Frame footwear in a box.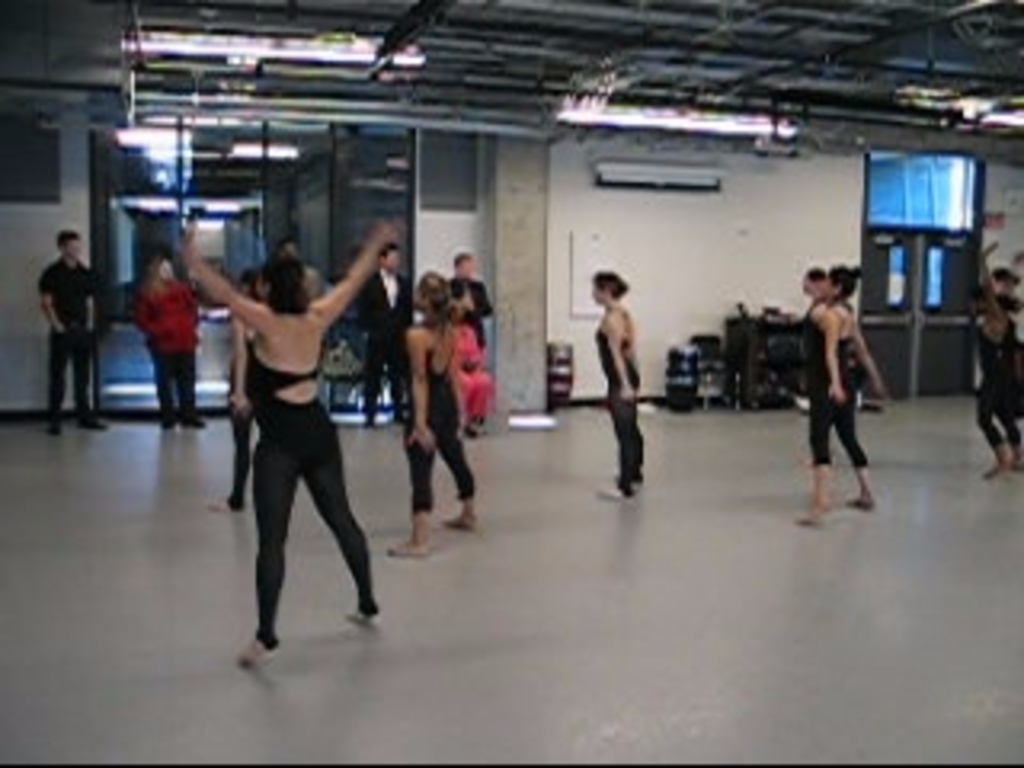
left=48, top=422, right=64, bottom=432.
